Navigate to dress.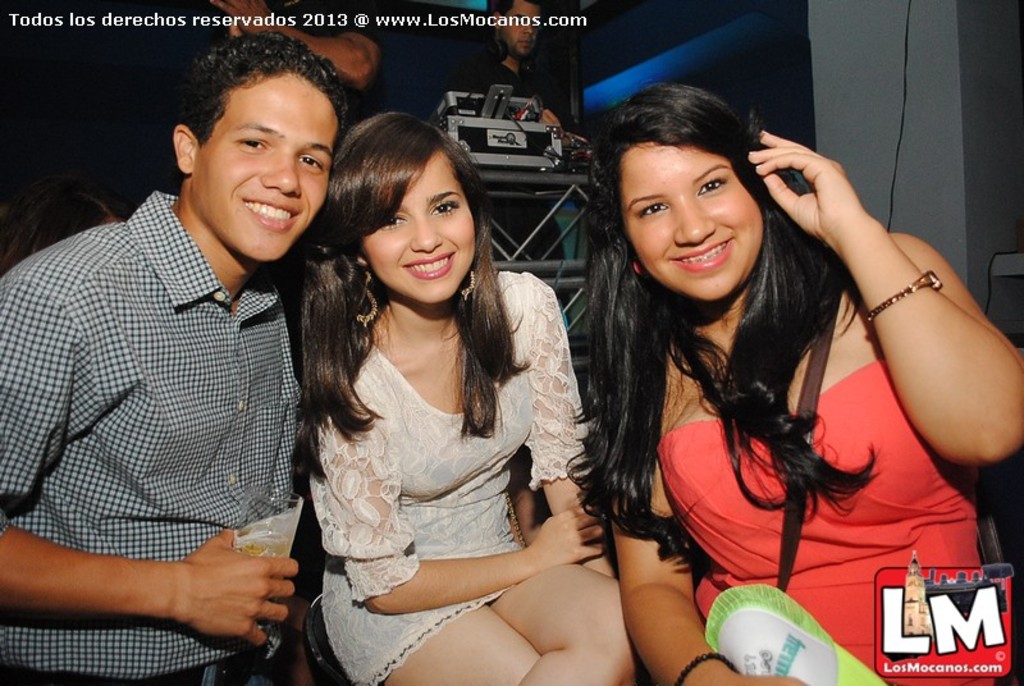
Navigation target: left=657, top=358, right=987, bottom=685.
